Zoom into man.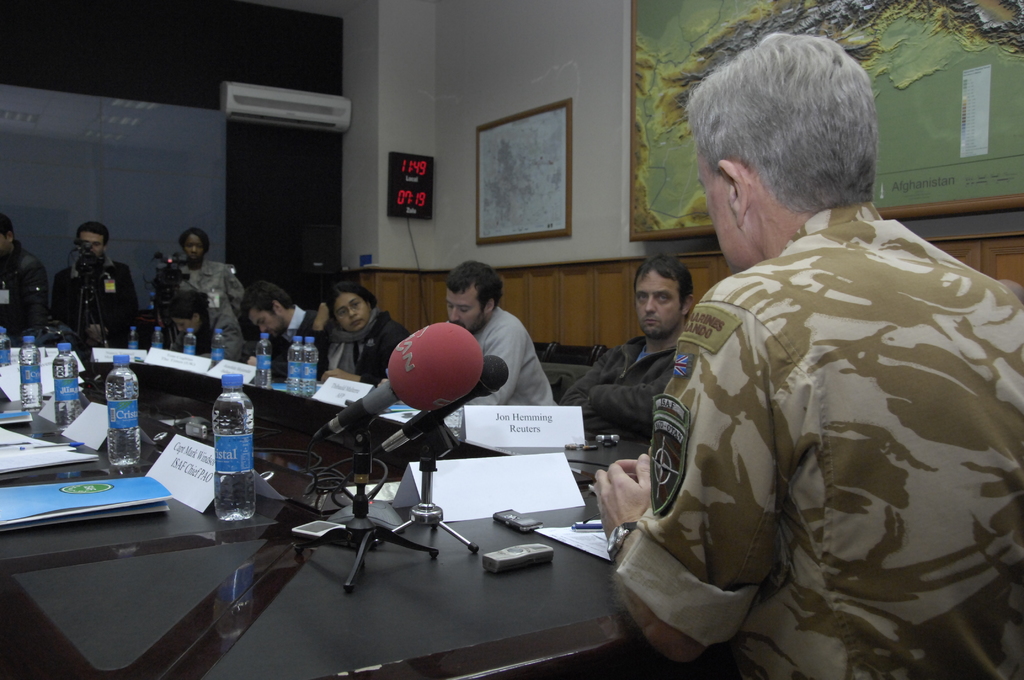
Zoom target: [x1=639, y1=44, x2=1001, y2=679].
